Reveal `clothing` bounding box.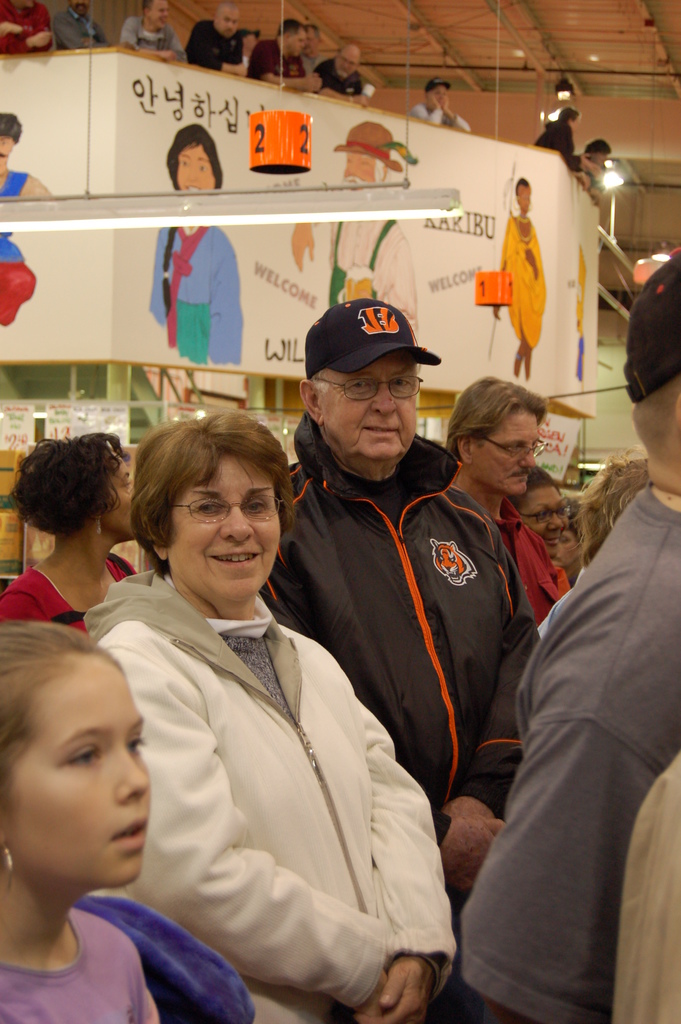
Revealed: 188:17:247:73.
